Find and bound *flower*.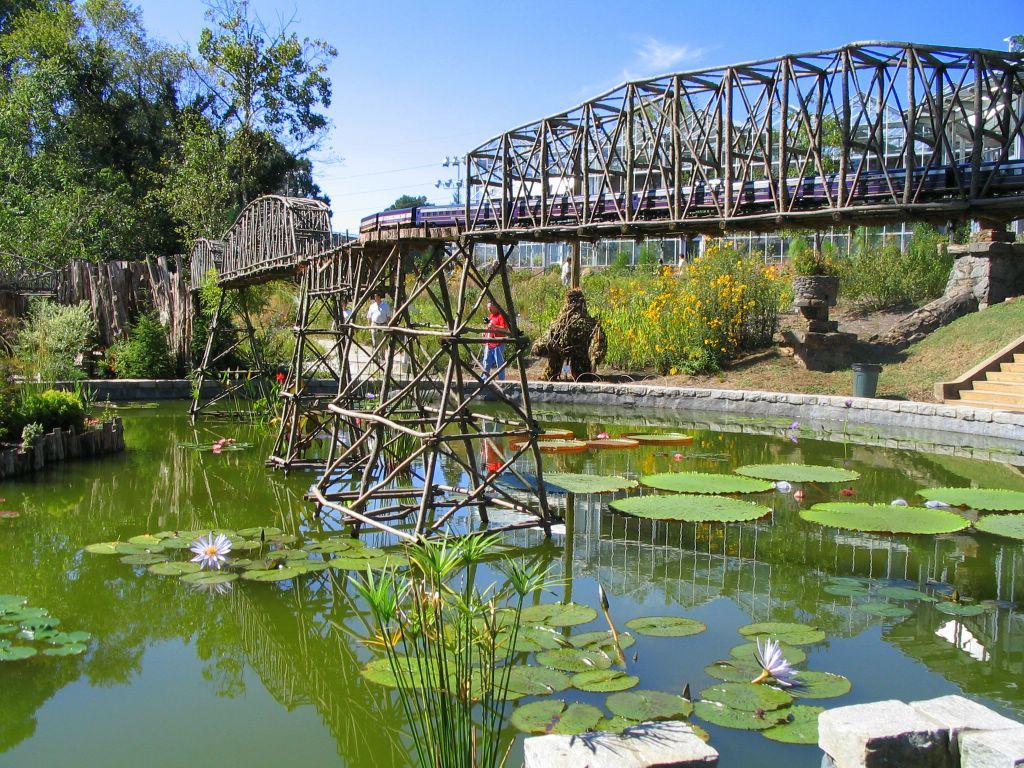
Bound: (188,529,231,568).
